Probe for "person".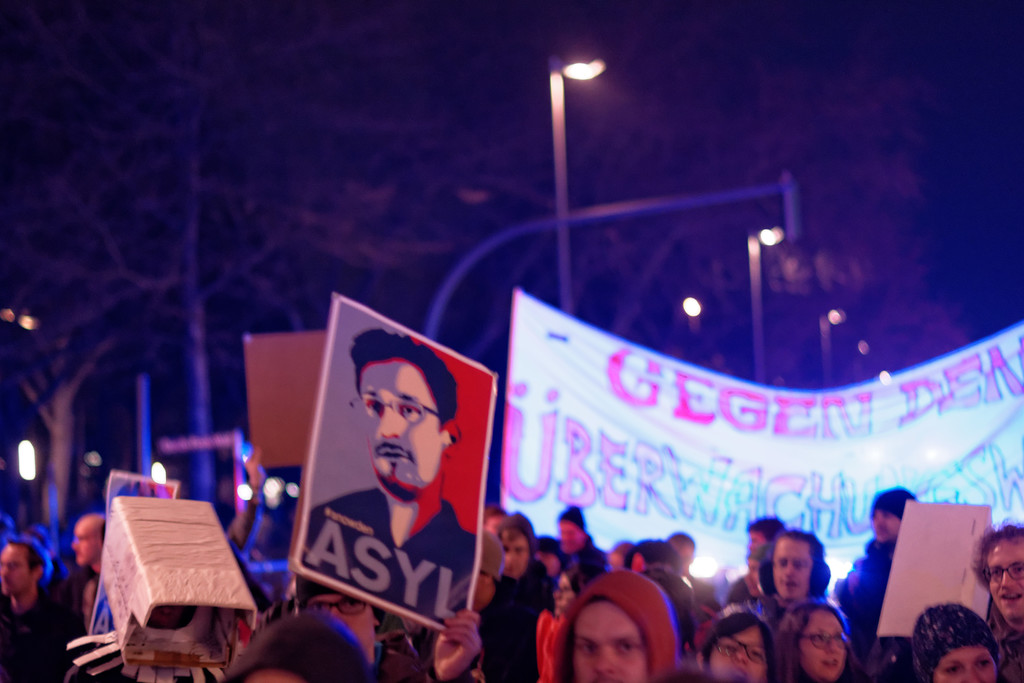
Probe result: x1=529 y1=546 x2=617 y2=682.
